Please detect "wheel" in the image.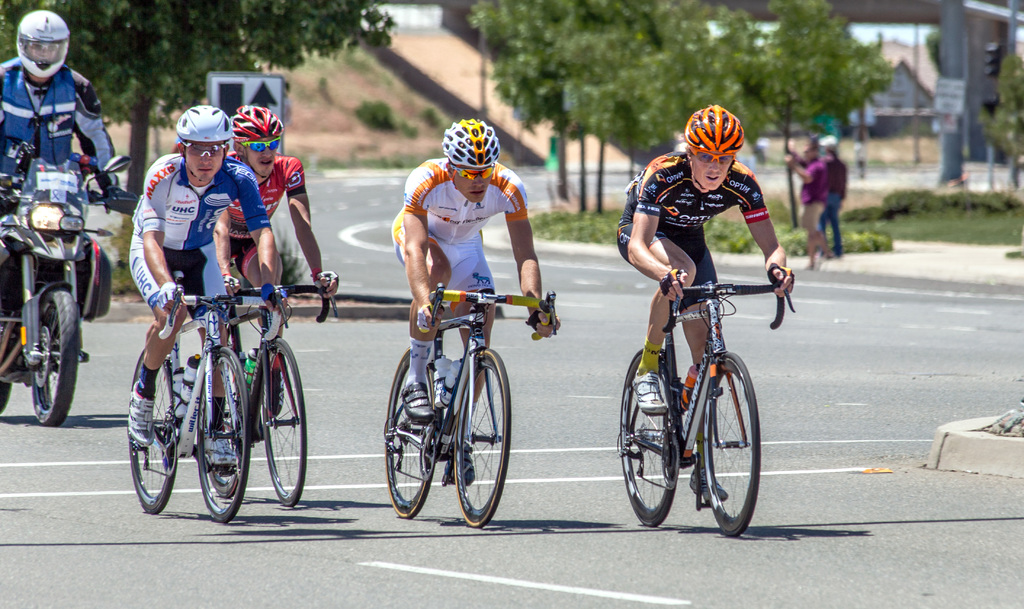
Rect(261, 335, 305, 507).
